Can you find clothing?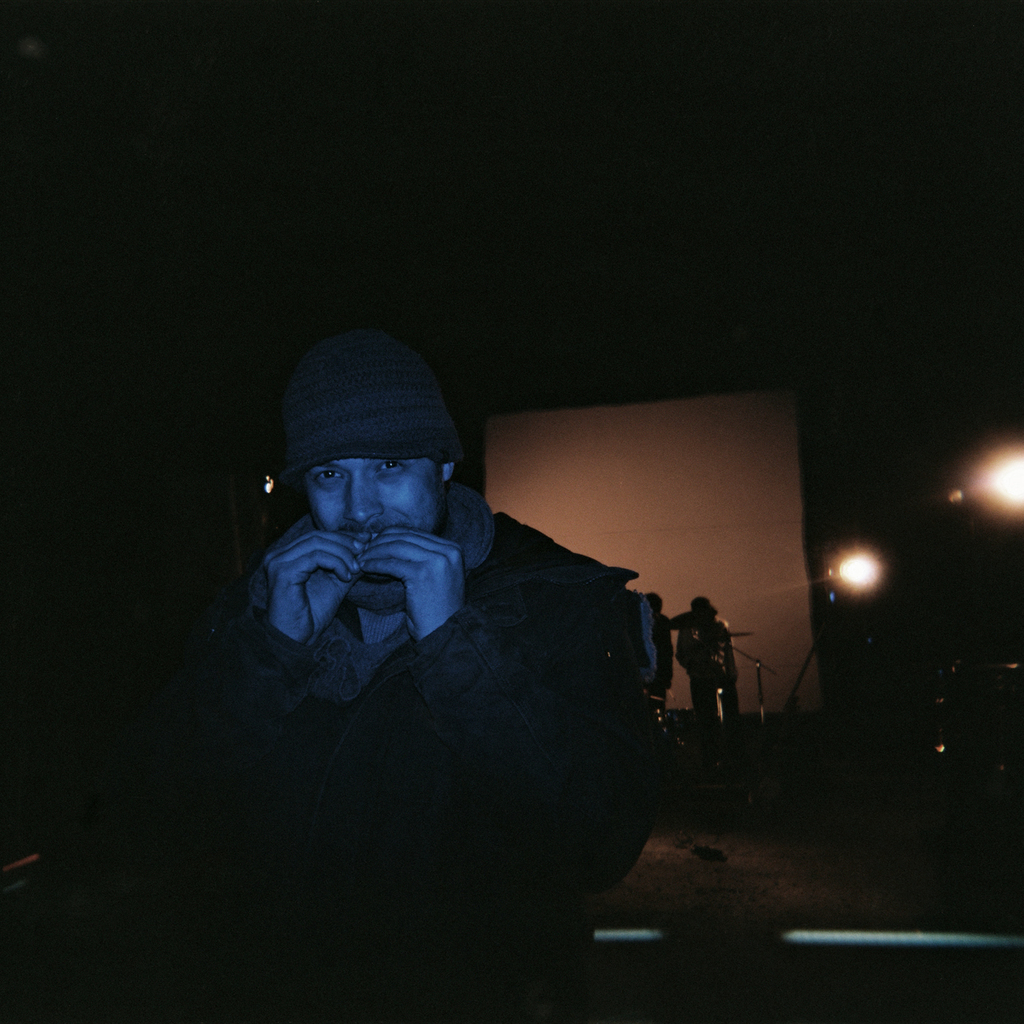
Yes, bounding box: 206:421:682:930.
